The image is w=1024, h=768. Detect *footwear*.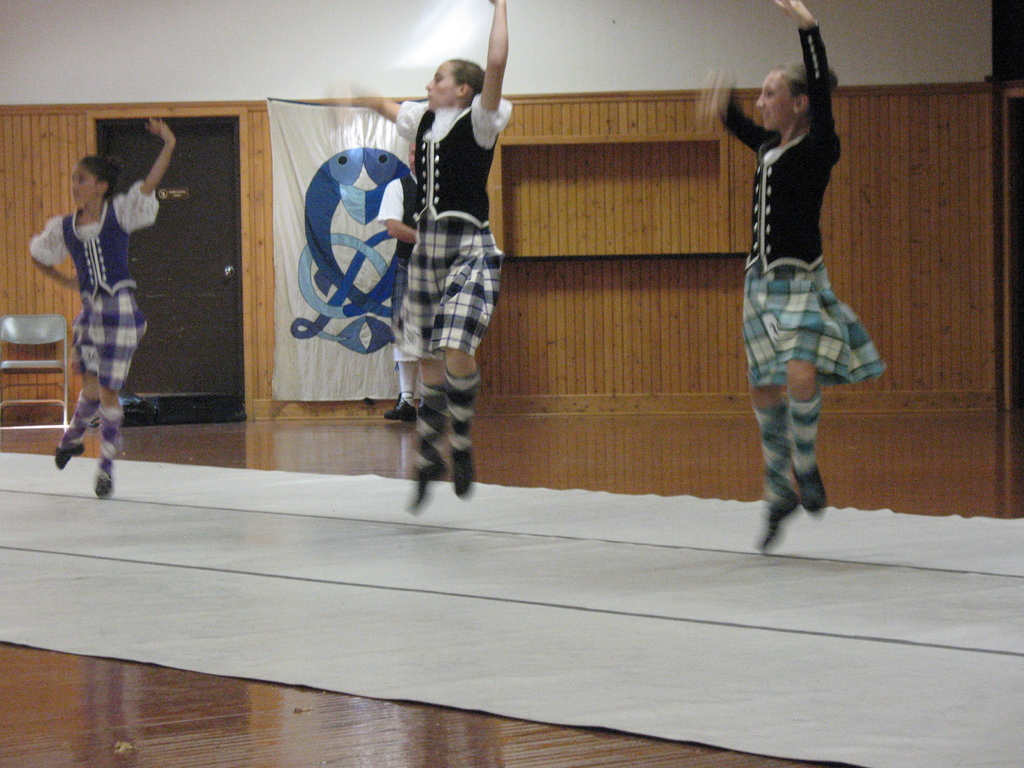
Detection: {"x1": 383, "y1": 392, "x2": 418, "y2": 422}.
